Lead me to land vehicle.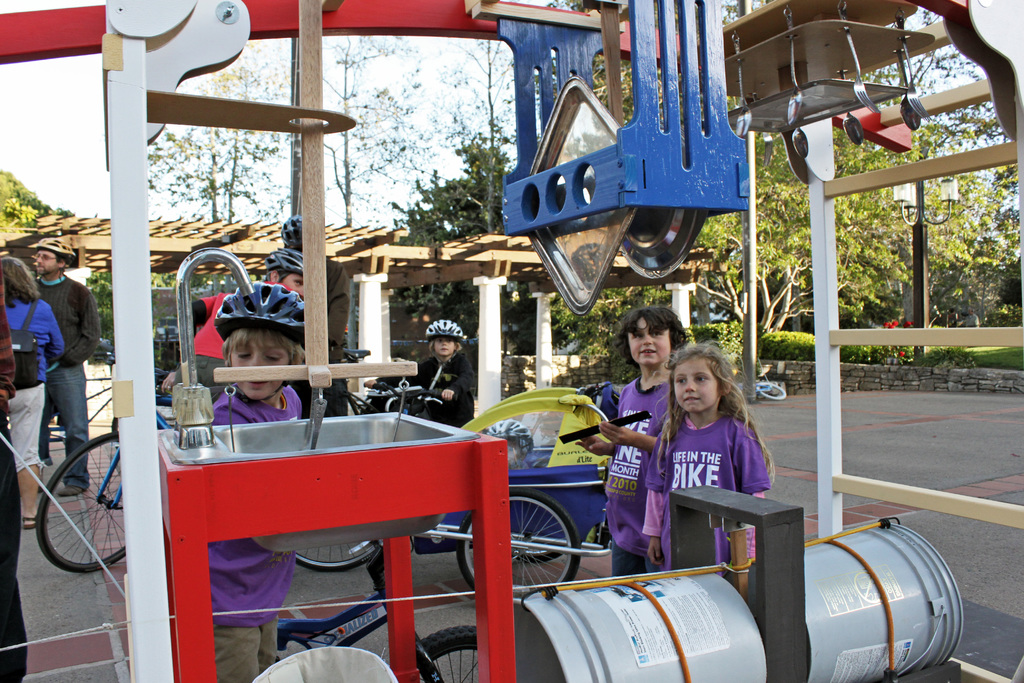
Lead to 273, 536, 480, 682.
